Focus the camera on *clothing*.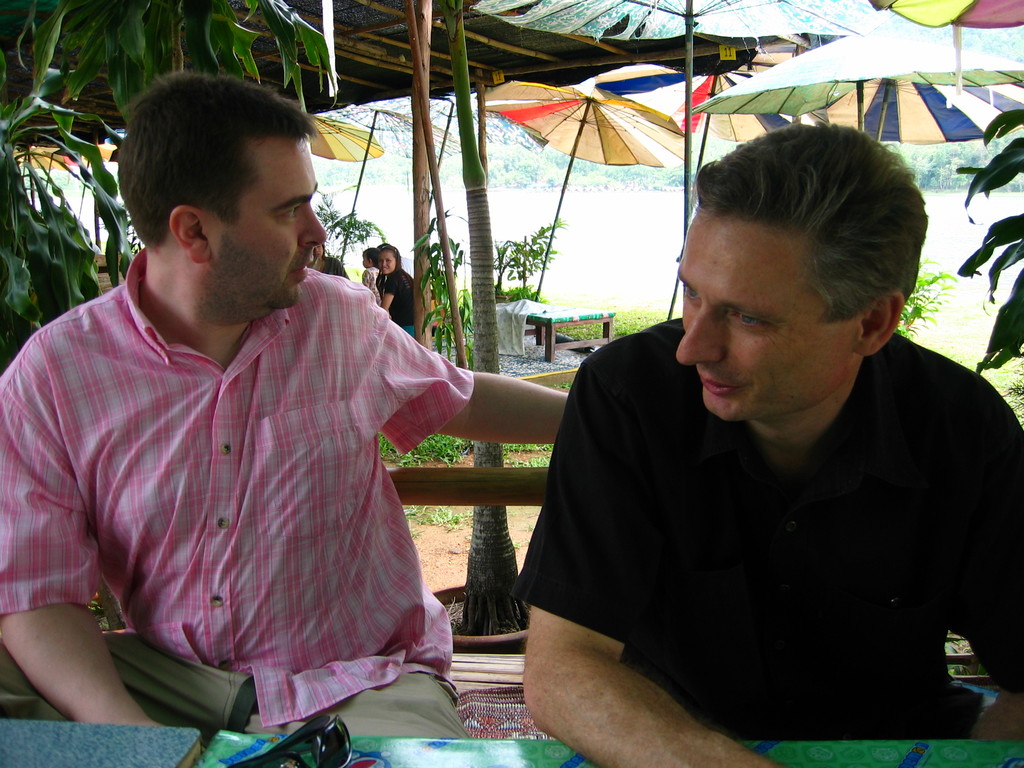
Focus region: 361:260:373:296.
